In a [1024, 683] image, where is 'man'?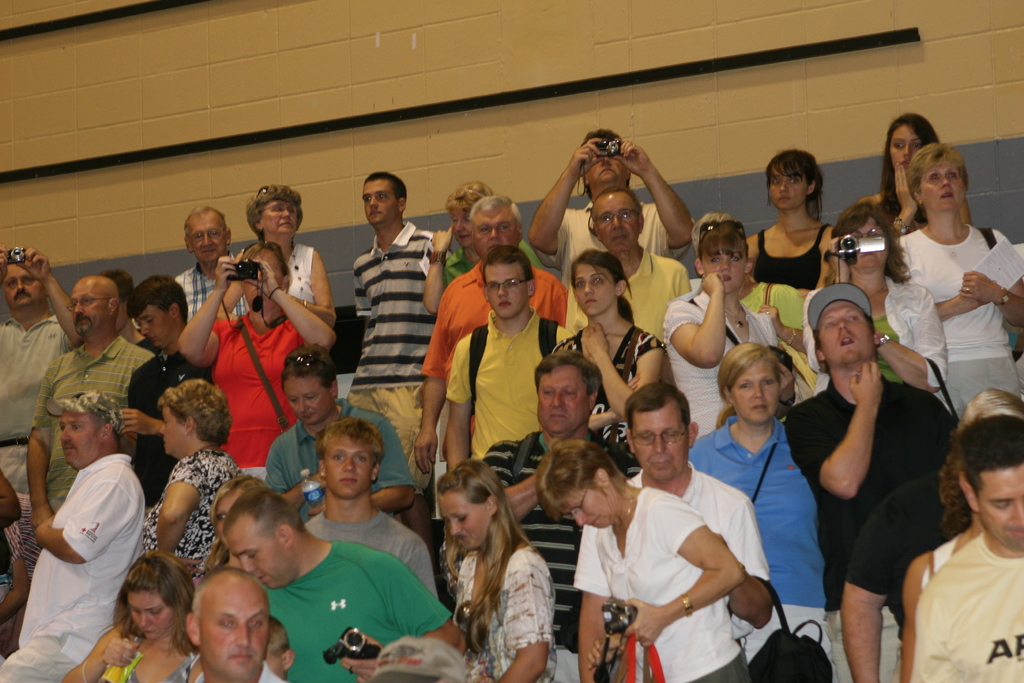
{"x1": 523, "y1": 122, "x2": 691, "y2": 259}.
